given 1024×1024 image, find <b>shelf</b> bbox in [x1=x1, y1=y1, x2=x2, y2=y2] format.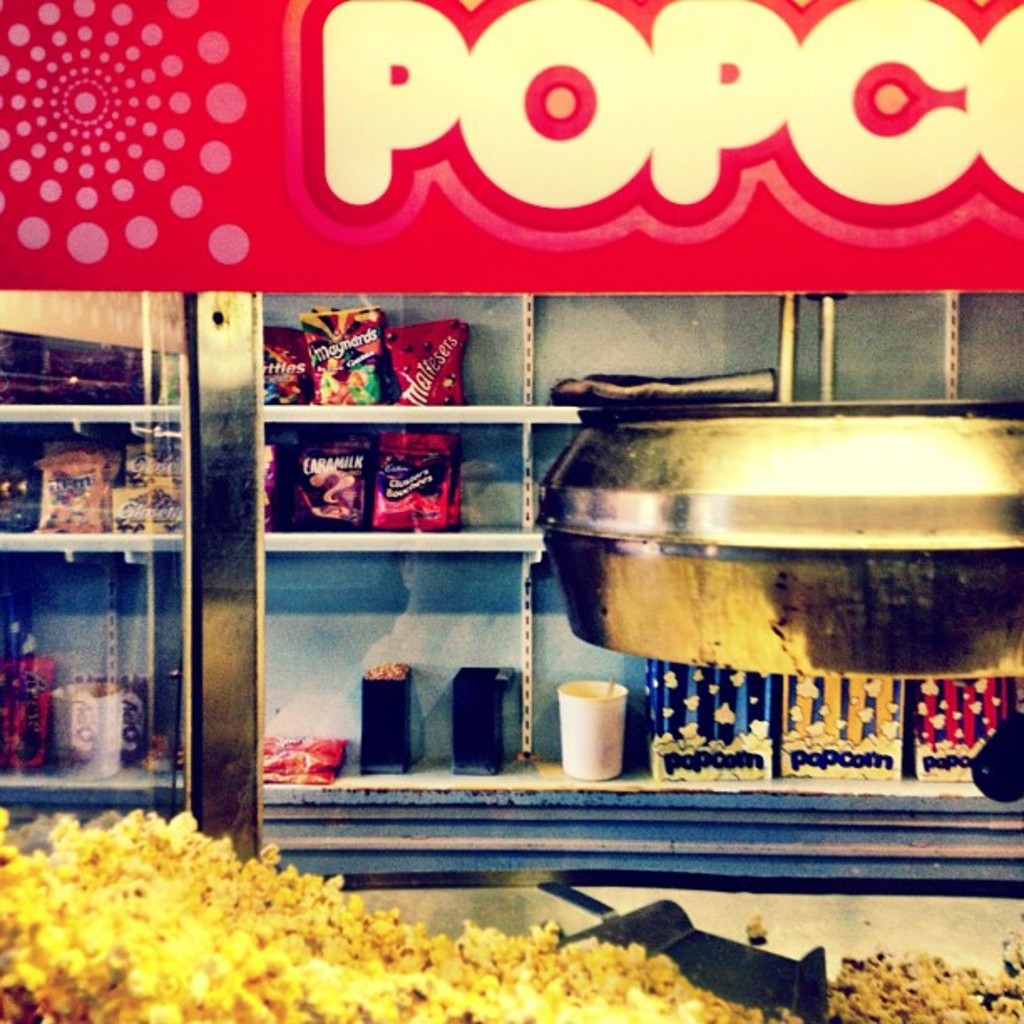
[x1=0, y1=392, x2=192, y2=812].
